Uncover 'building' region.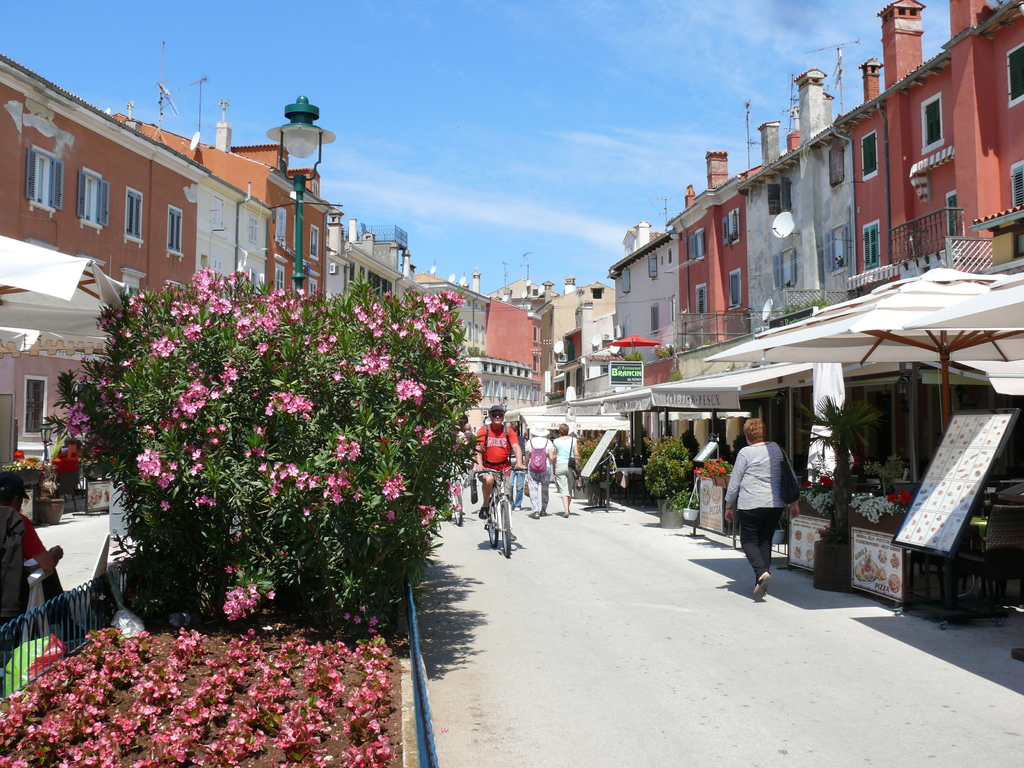
Uncovered: left=0, top=49, right=353, bottom=515.
